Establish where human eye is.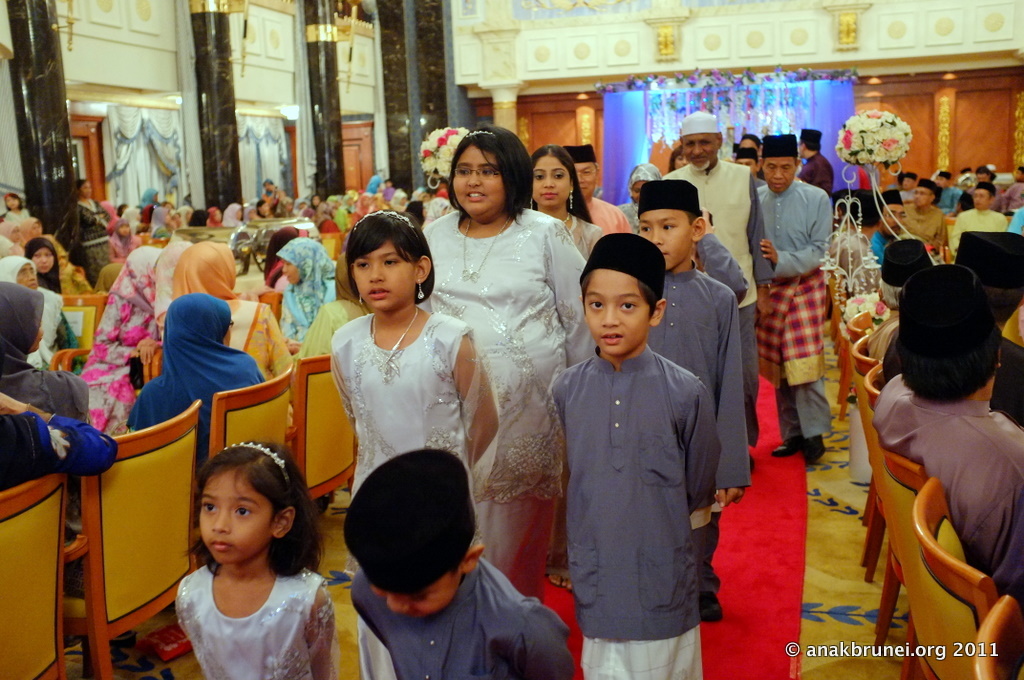
Established at <box>582,170,593,177</box>.
